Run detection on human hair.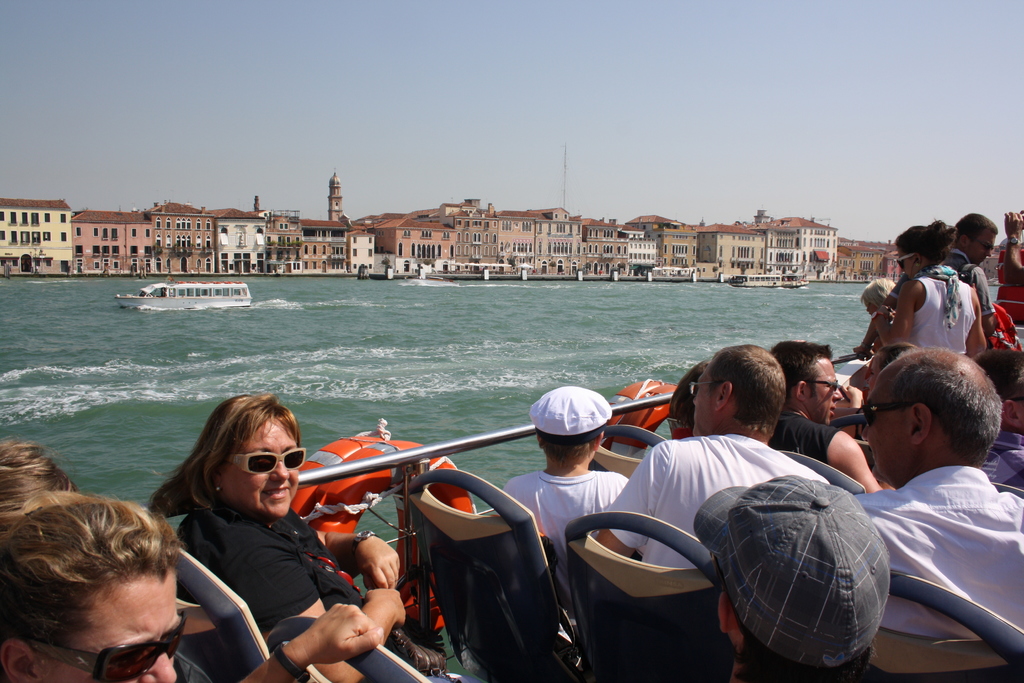
Result: pyautogui.locateOnScreen(974, 347, 1023, 400).
